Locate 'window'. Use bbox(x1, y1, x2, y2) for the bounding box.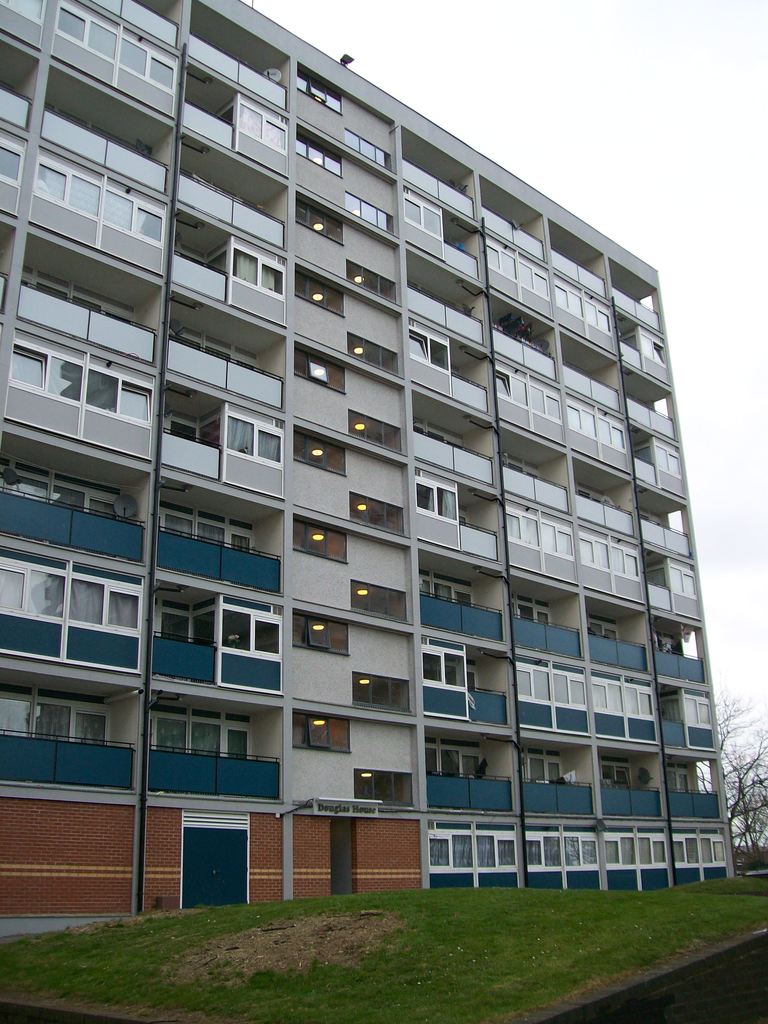
bbox(520, 660, 583, 707).
